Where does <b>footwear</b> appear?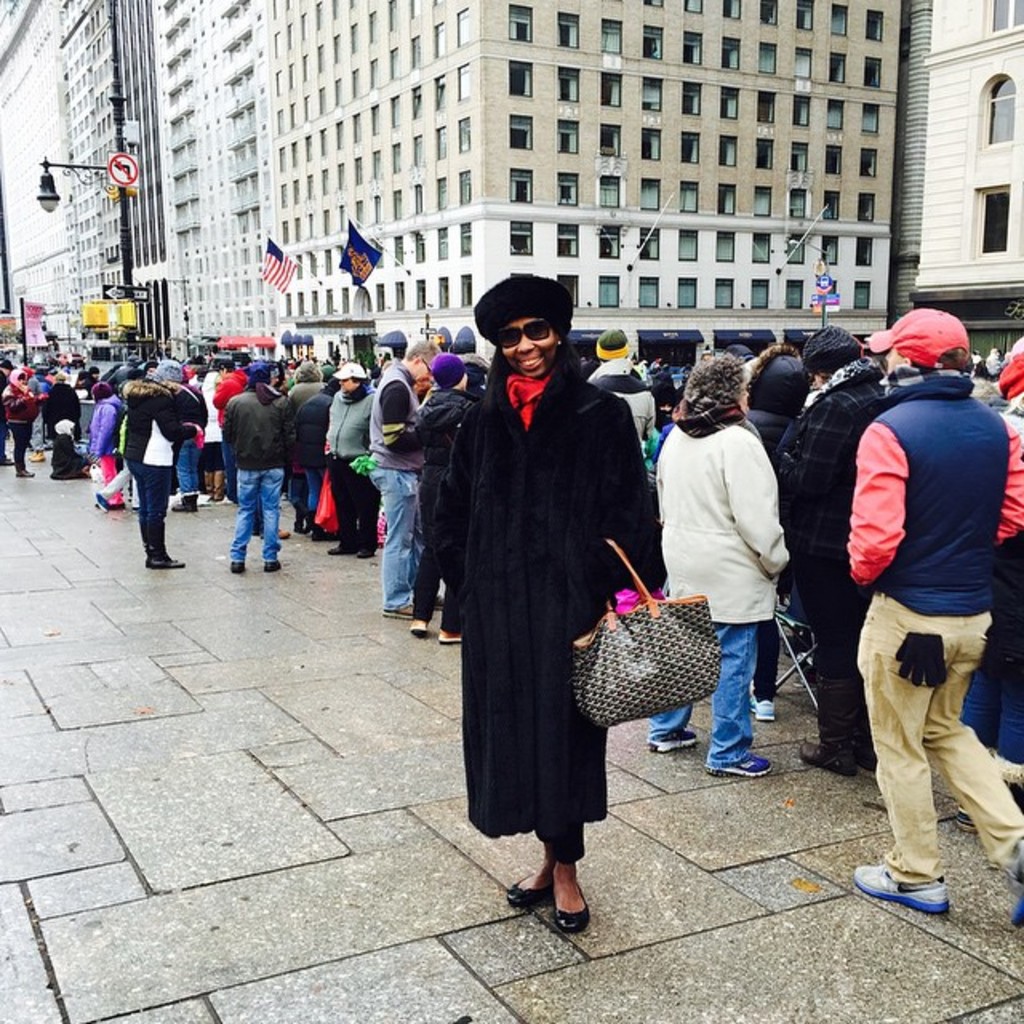
Appears at pyautogui.locateOnScreen(322, 539, 357, 558).
